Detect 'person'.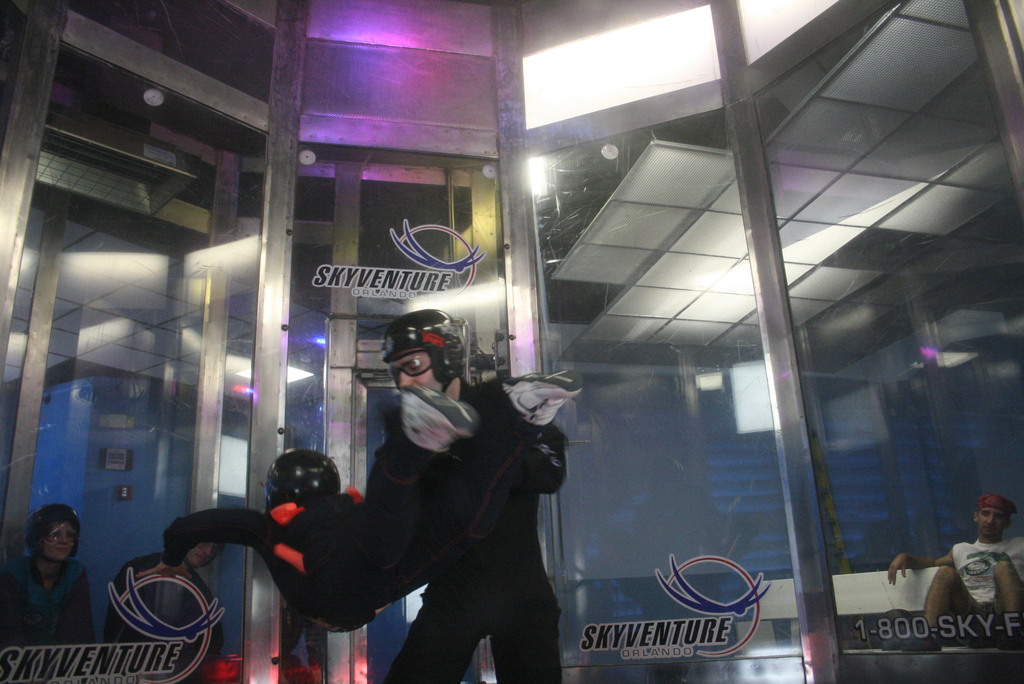
Detected at (left=164, top=431, right=532, bottom=640).
